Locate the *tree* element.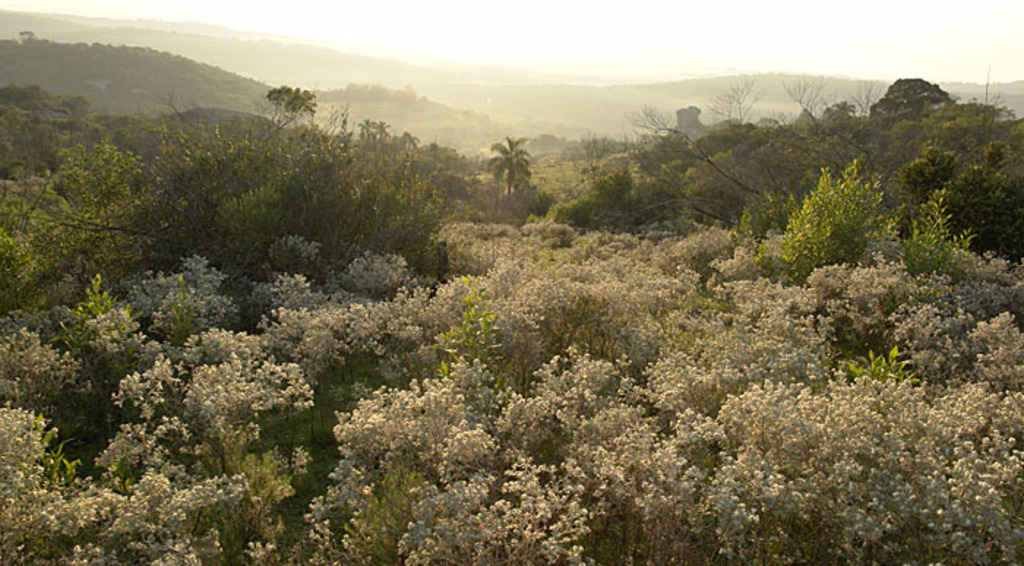
Element bbox: box=[866, 63, 960, 110].
